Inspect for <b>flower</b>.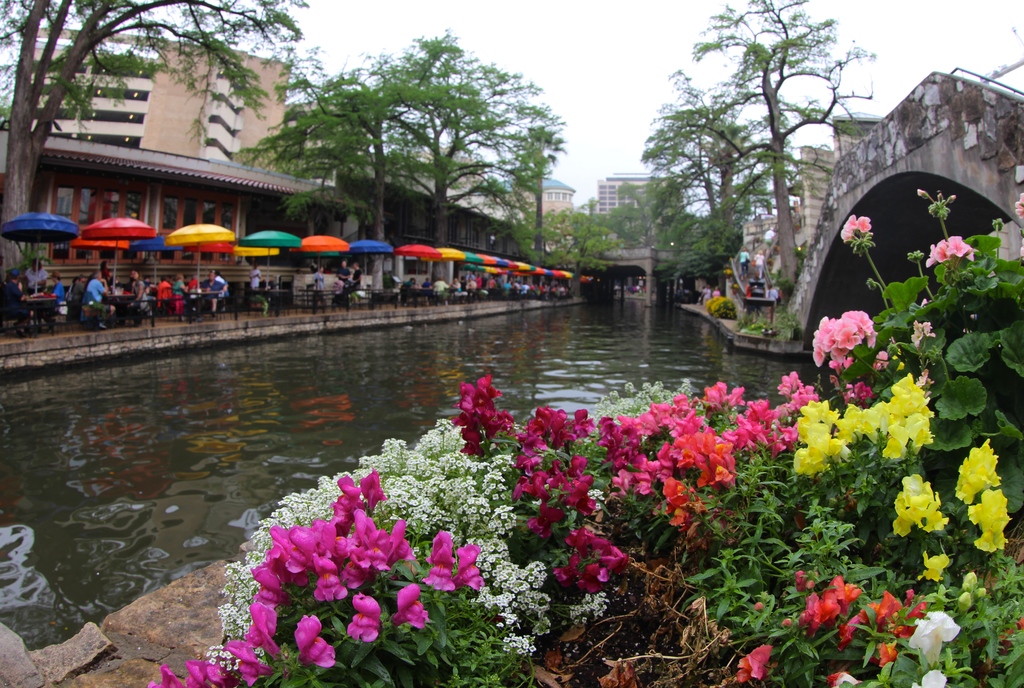
Inspection: x1=915 y1=362 x2=929 y2=391.
